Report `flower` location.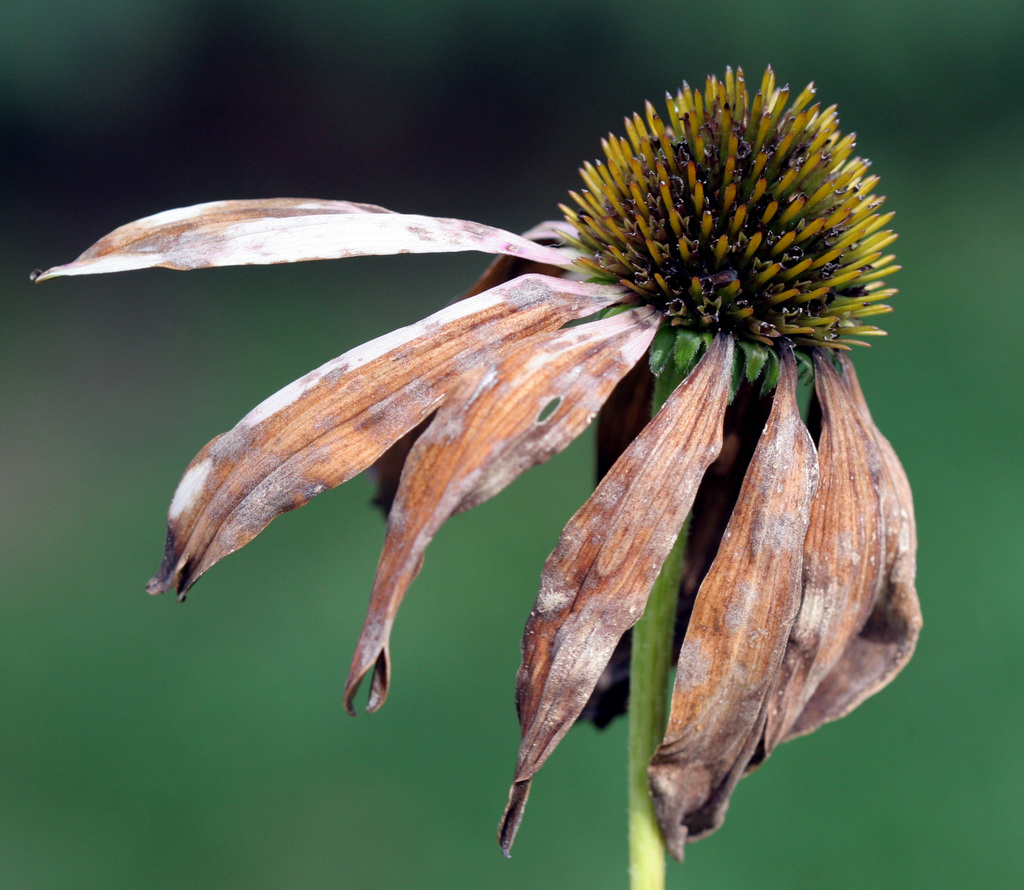
Report: region(67, 4, 952, 814).
